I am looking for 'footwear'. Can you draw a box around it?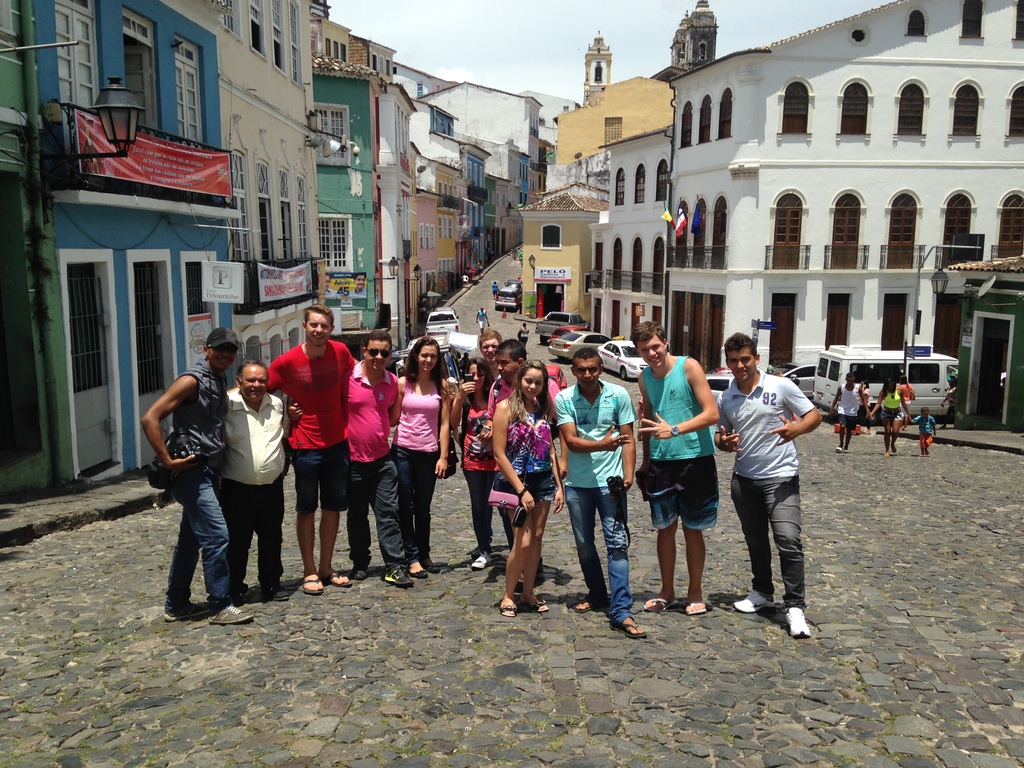
Sure, the bounding box is [165, 601, 210, 623].
